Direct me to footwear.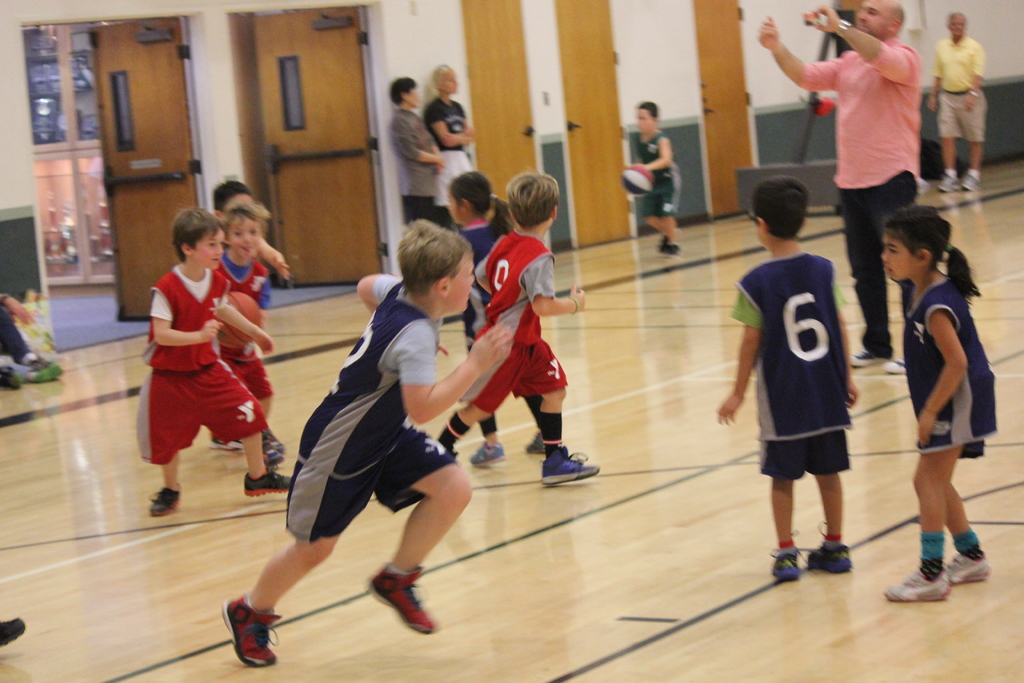
Direction: BBox(150, 486, 180, 516).
